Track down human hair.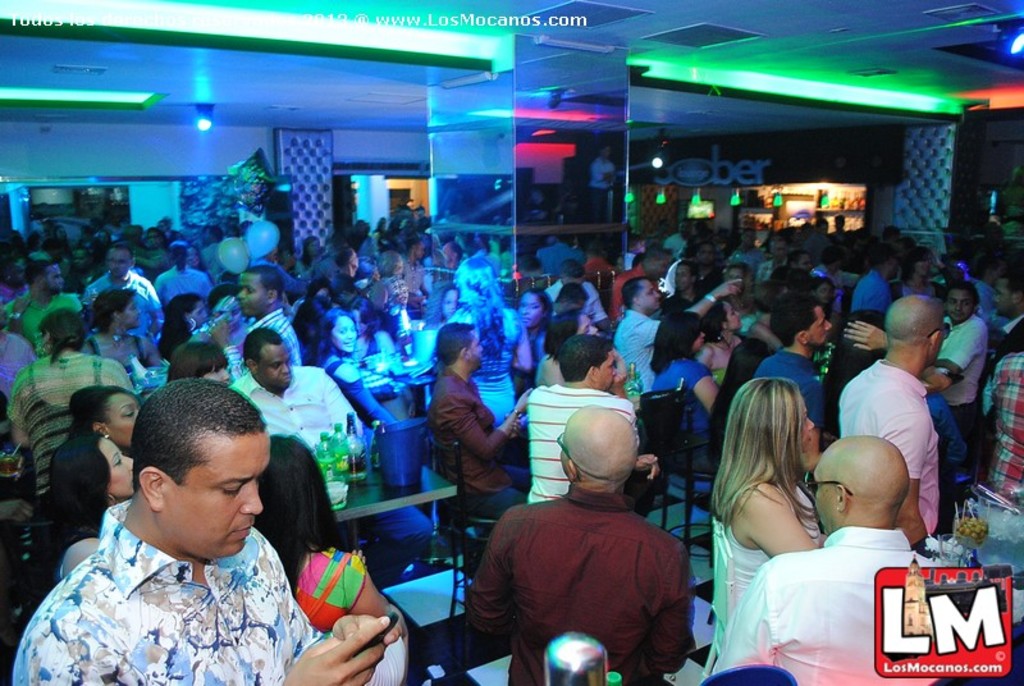
Tracked to {"x1": 246, "y1": 265, "x2": 287, "y2": 302}.
